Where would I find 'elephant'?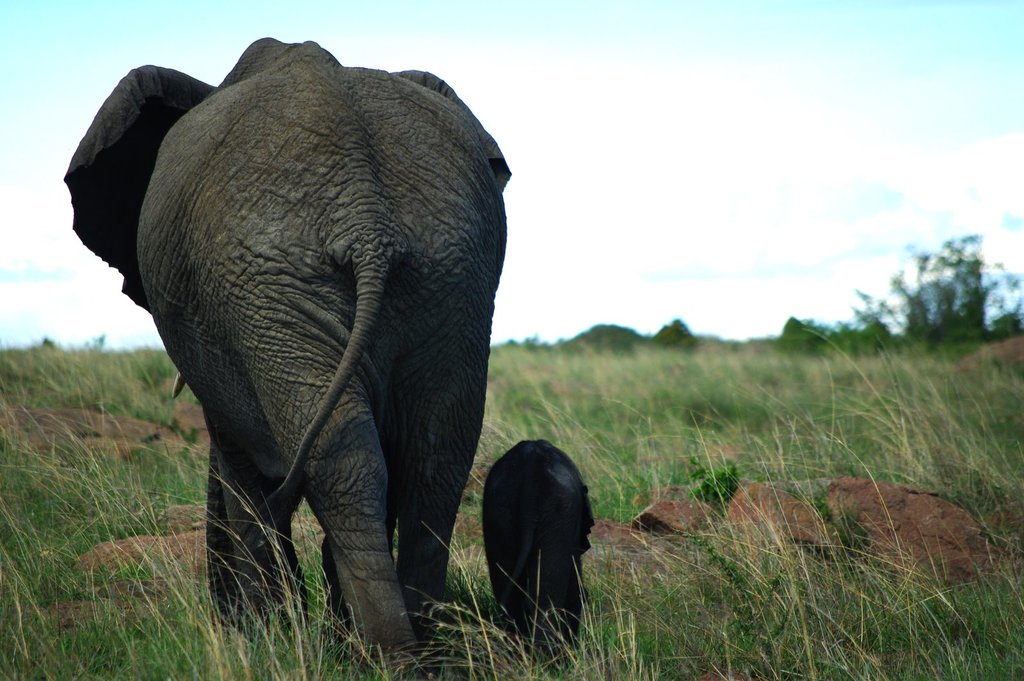
At [479, 438, 595, 680].
